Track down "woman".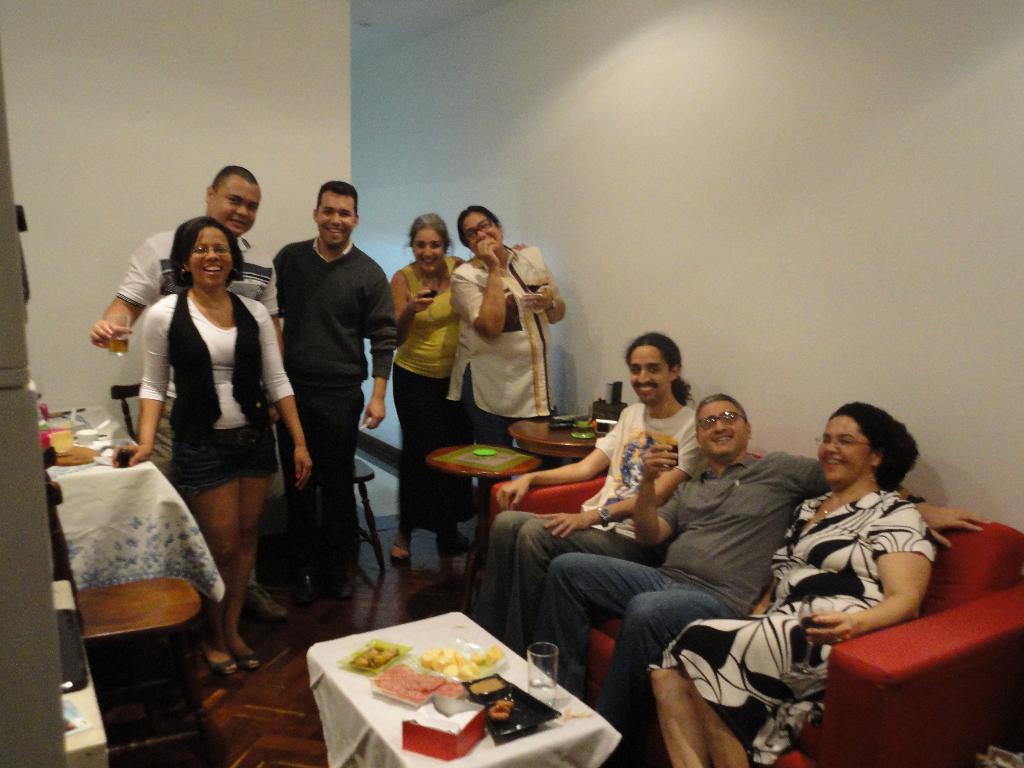
Tracked to (386, 214, 484, 569).
